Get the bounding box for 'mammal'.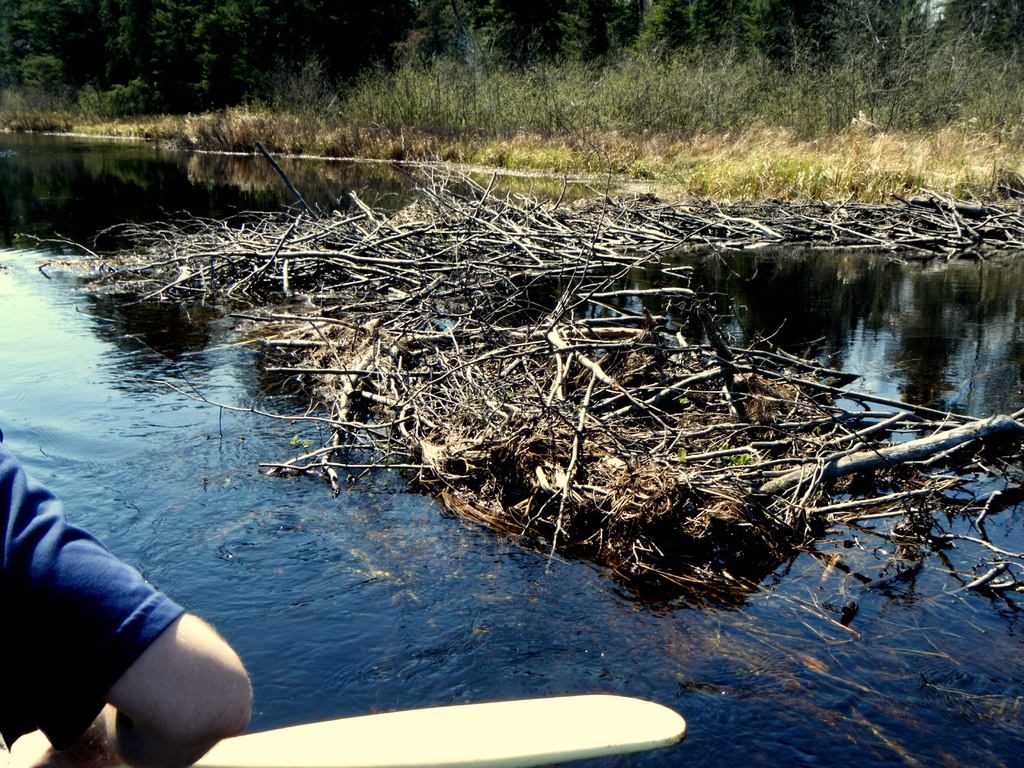
0,419,252,767.
